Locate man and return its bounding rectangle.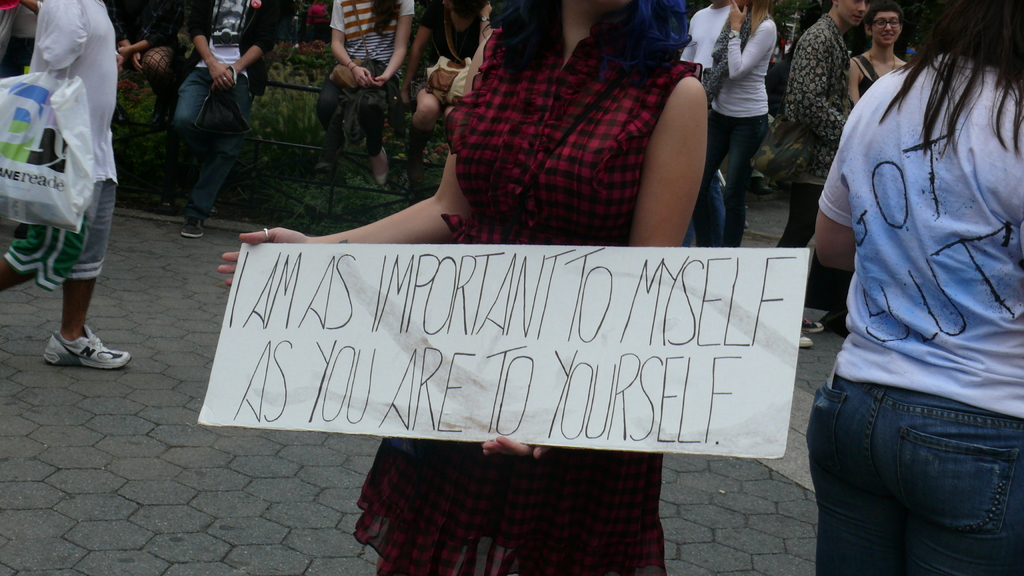
locate(744, 0, 870, 347).
